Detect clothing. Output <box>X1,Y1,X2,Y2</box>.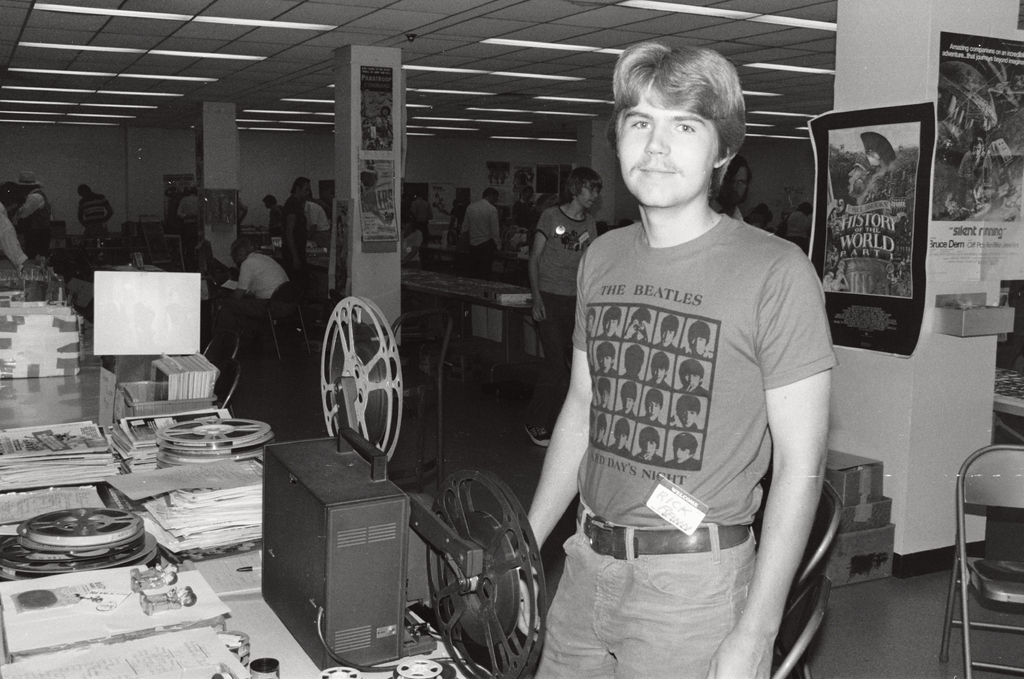
<box>284,198,308,282</box>.
